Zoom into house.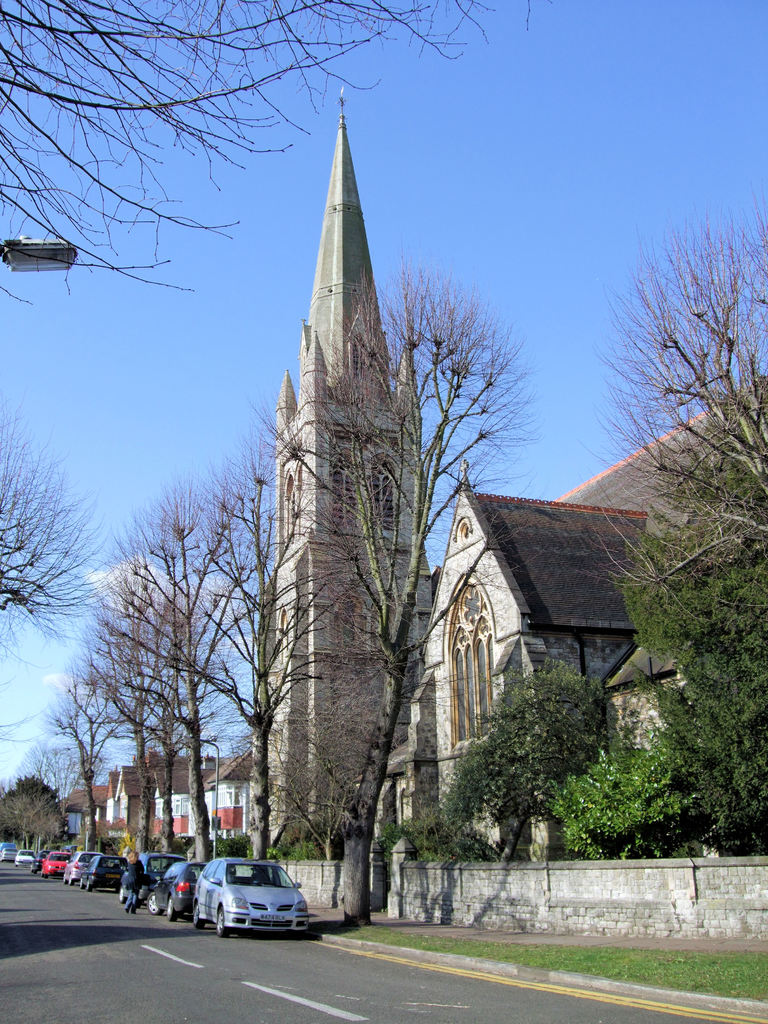
Zoom target: (193,737,261,851).
